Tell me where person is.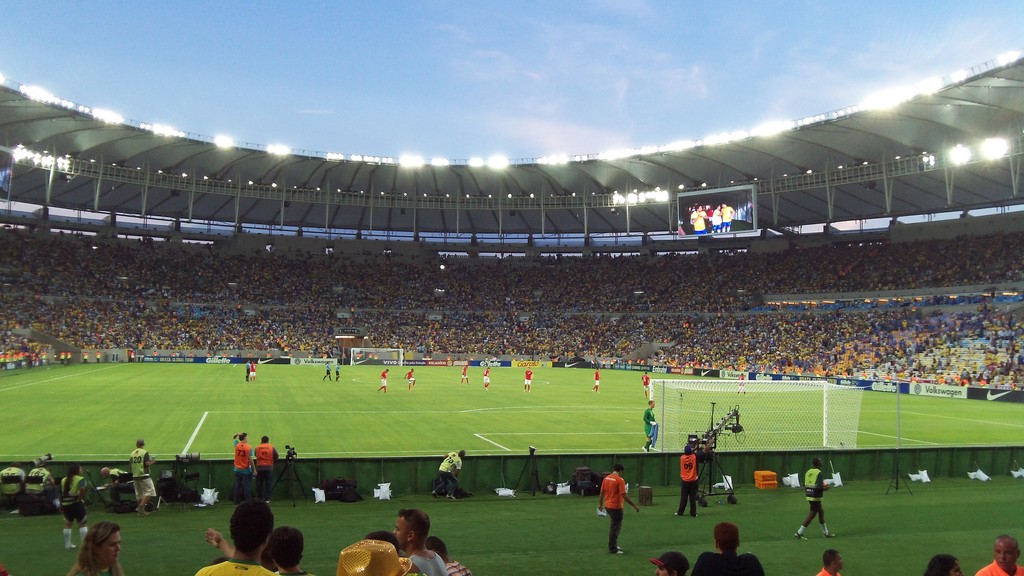
person is at [x1=251, y1=431, x2=278, y2=506].
